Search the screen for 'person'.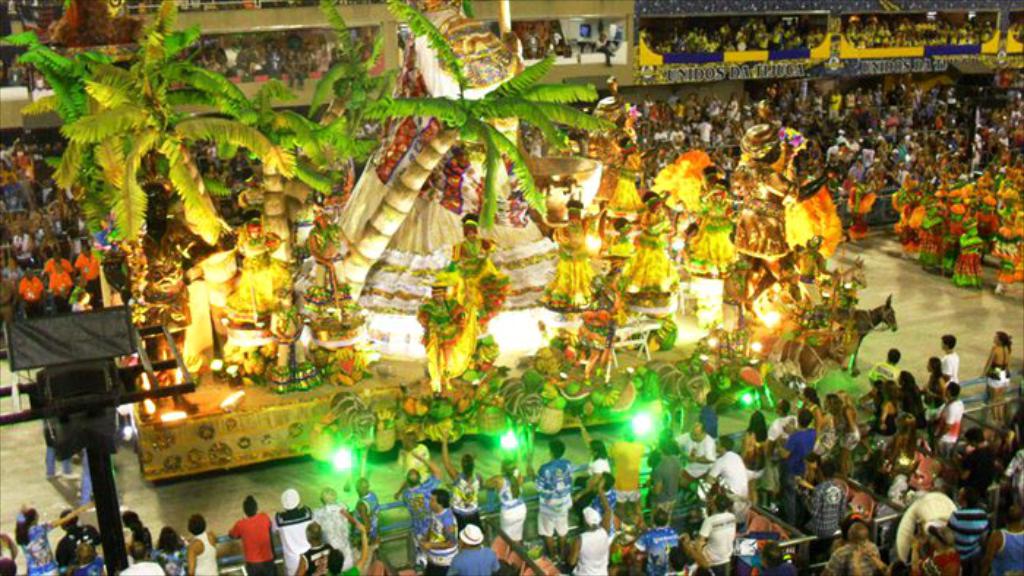
Found at bbox(189, 512, 228, 573).
